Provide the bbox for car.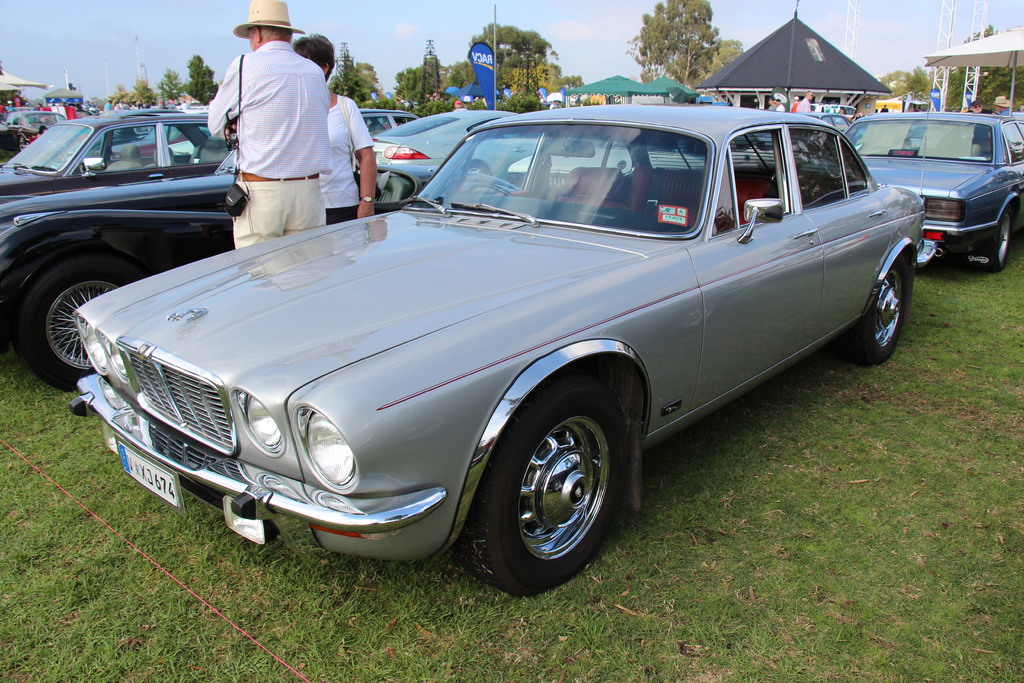
0, 111, 406, 395.
